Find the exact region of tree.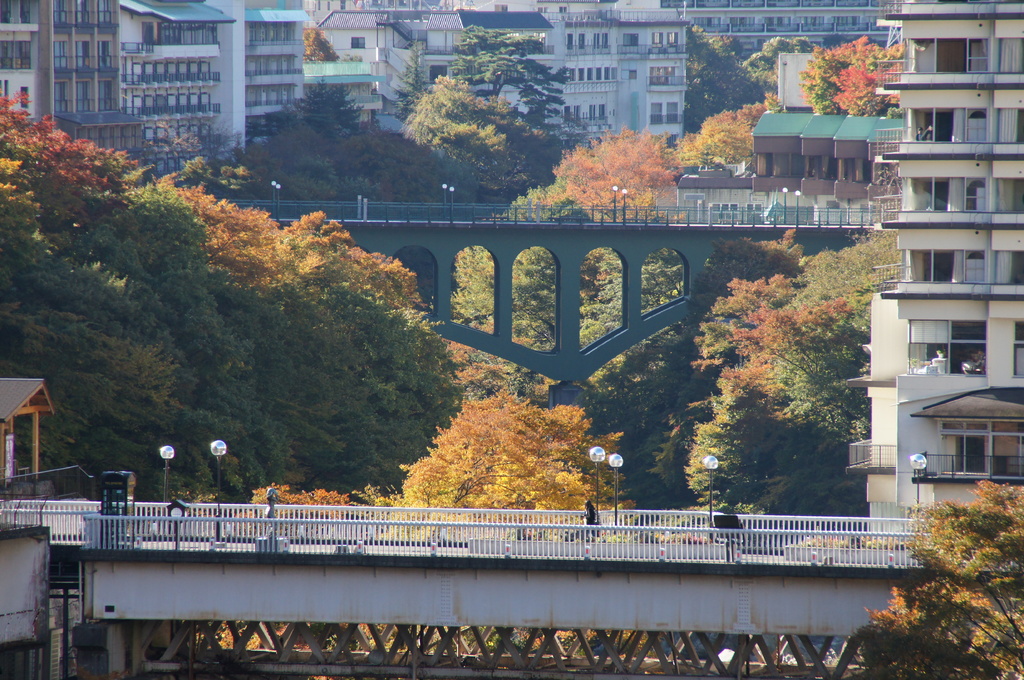
Exact region: <bbox>429, 113, 522, 191</bbox>.
